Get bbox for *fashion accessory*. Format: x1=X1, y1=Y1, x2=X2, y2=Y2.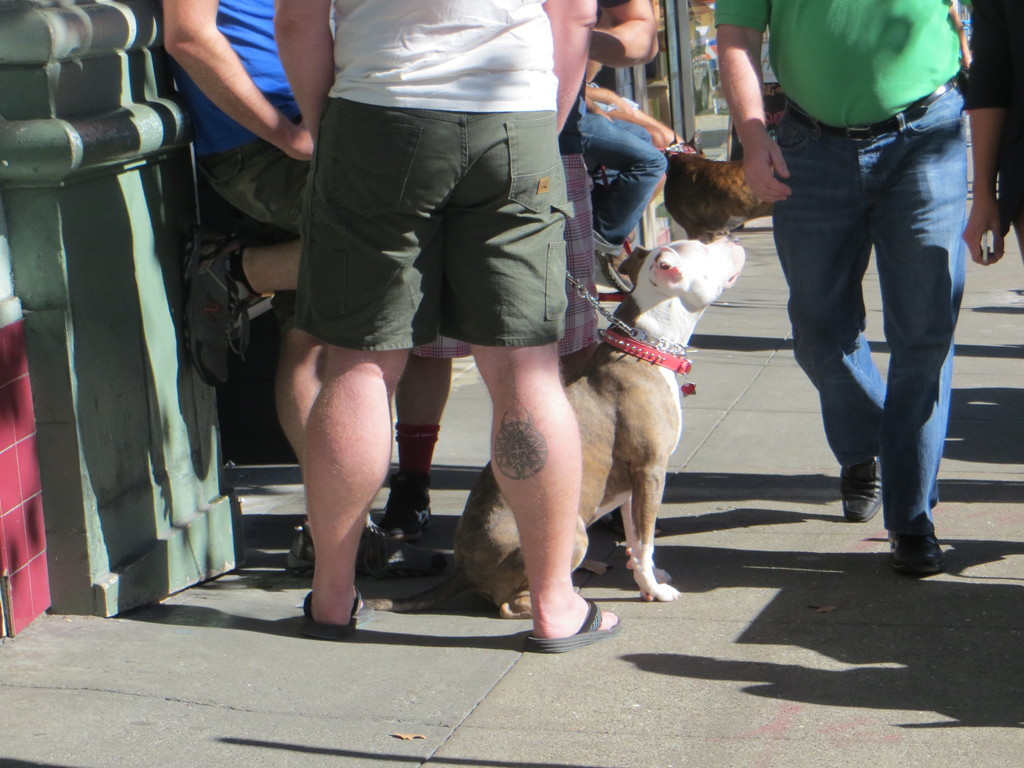
x1=300, y1=586, x2=377, y2=637.
